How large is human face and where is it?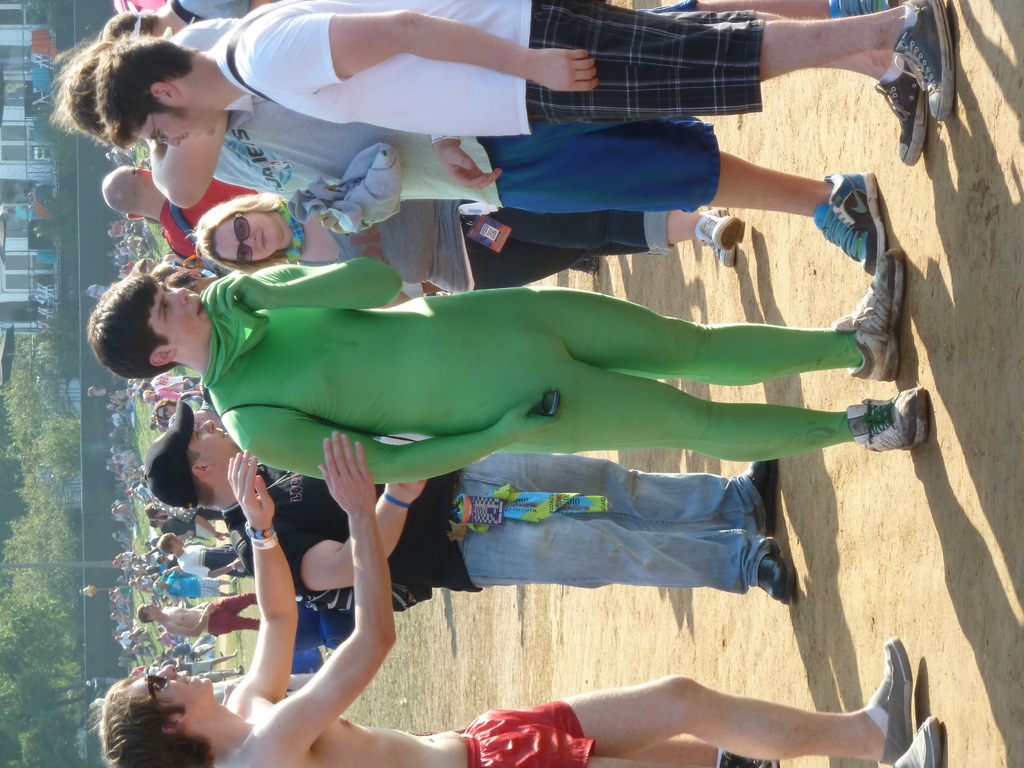
Bounding box: rect(129, 95, 215, 150).
